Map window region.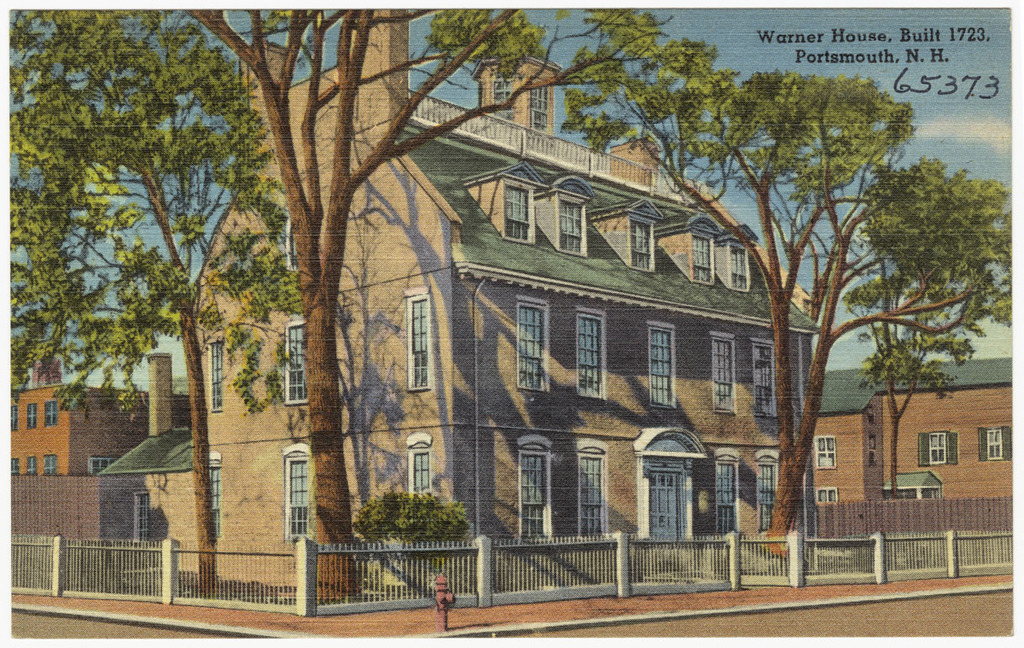
Mapped to [x1=576, y1=456, x2=608, y2=540].
